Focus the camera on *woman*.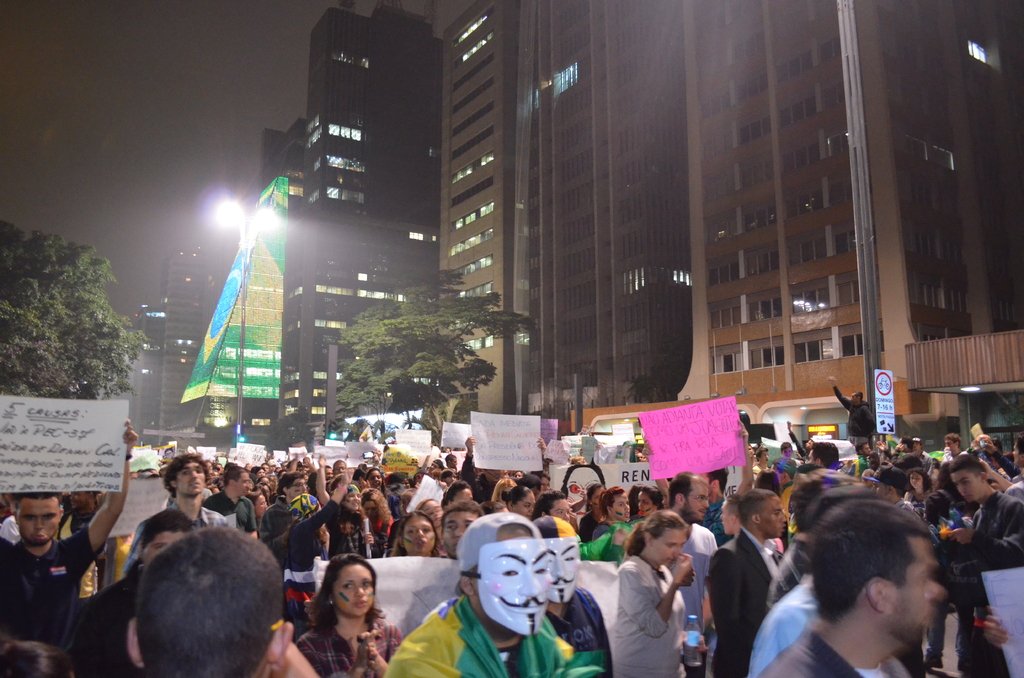
Focus region: [636, 474, 668, 512].
